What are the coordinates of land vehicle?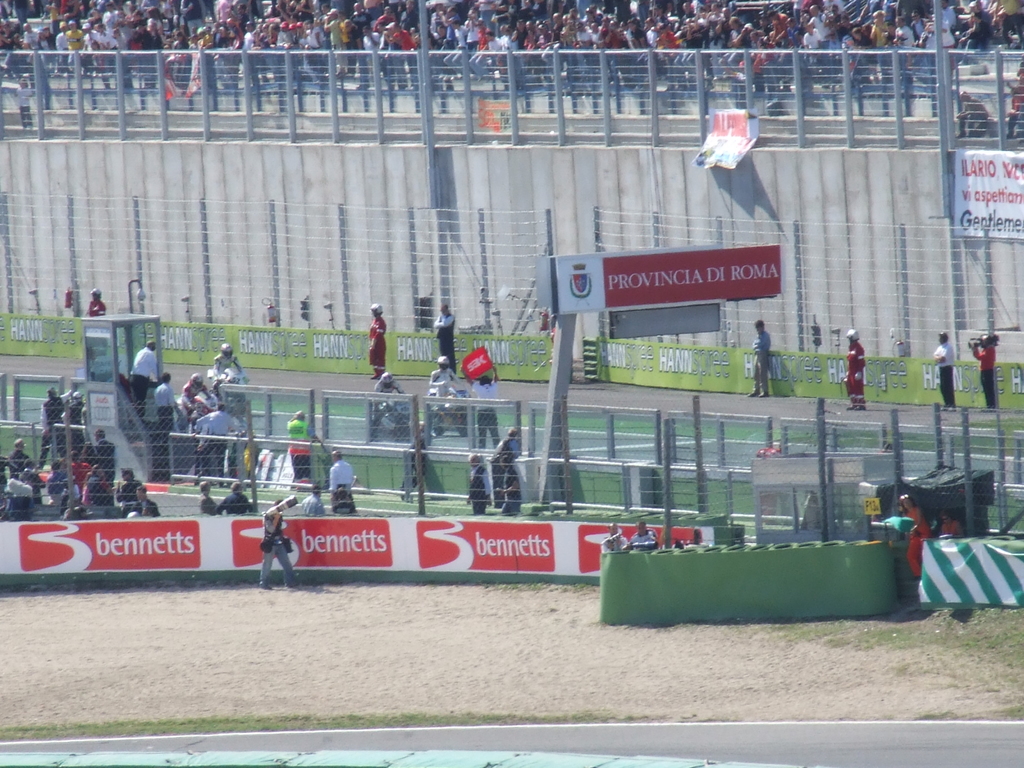
209:368:253:415.
